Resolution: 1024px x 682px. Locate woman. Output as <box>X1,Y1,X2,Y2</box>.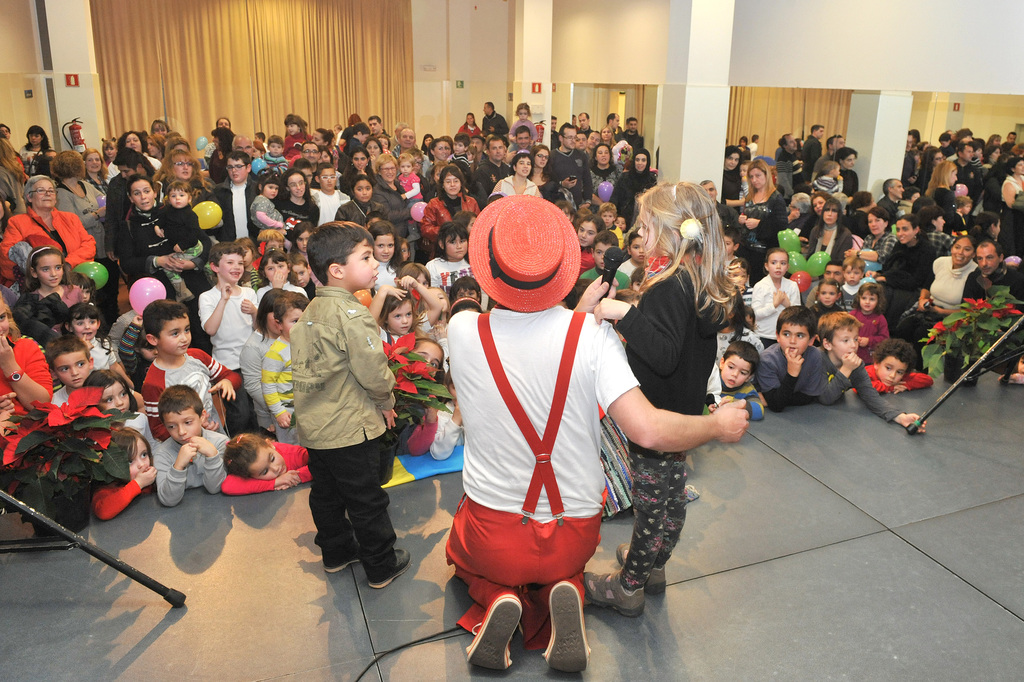
<box>841,206,895,278</box>.
